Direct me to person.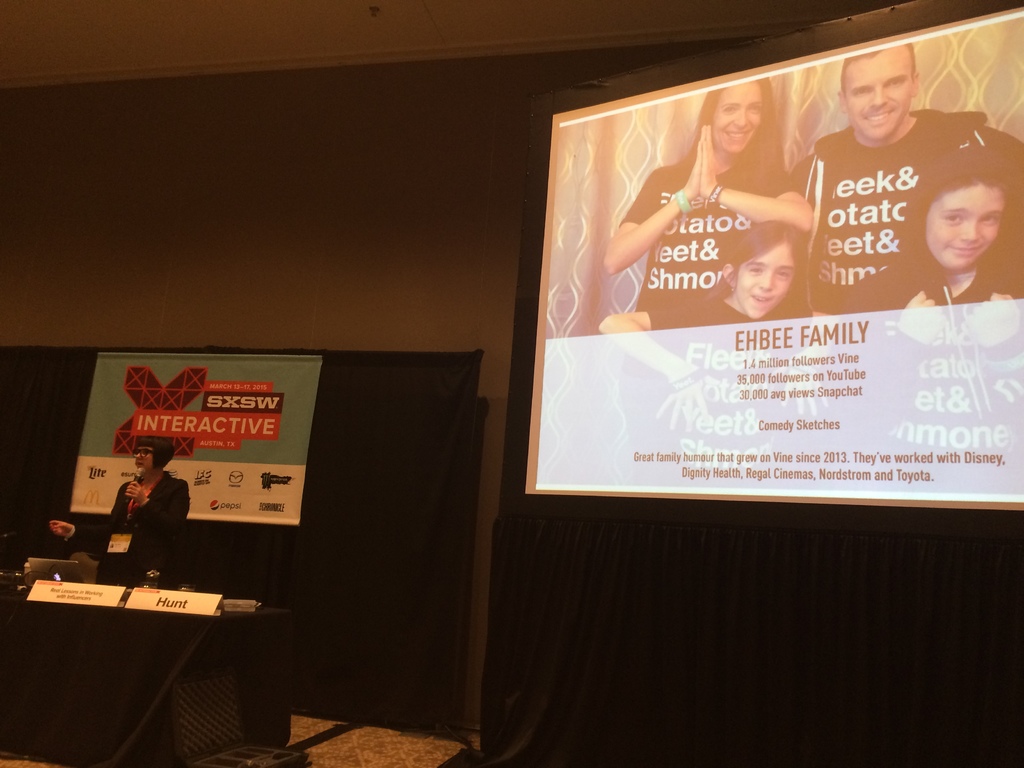
Direction: l=789, t=36, r=1023, b=317.
